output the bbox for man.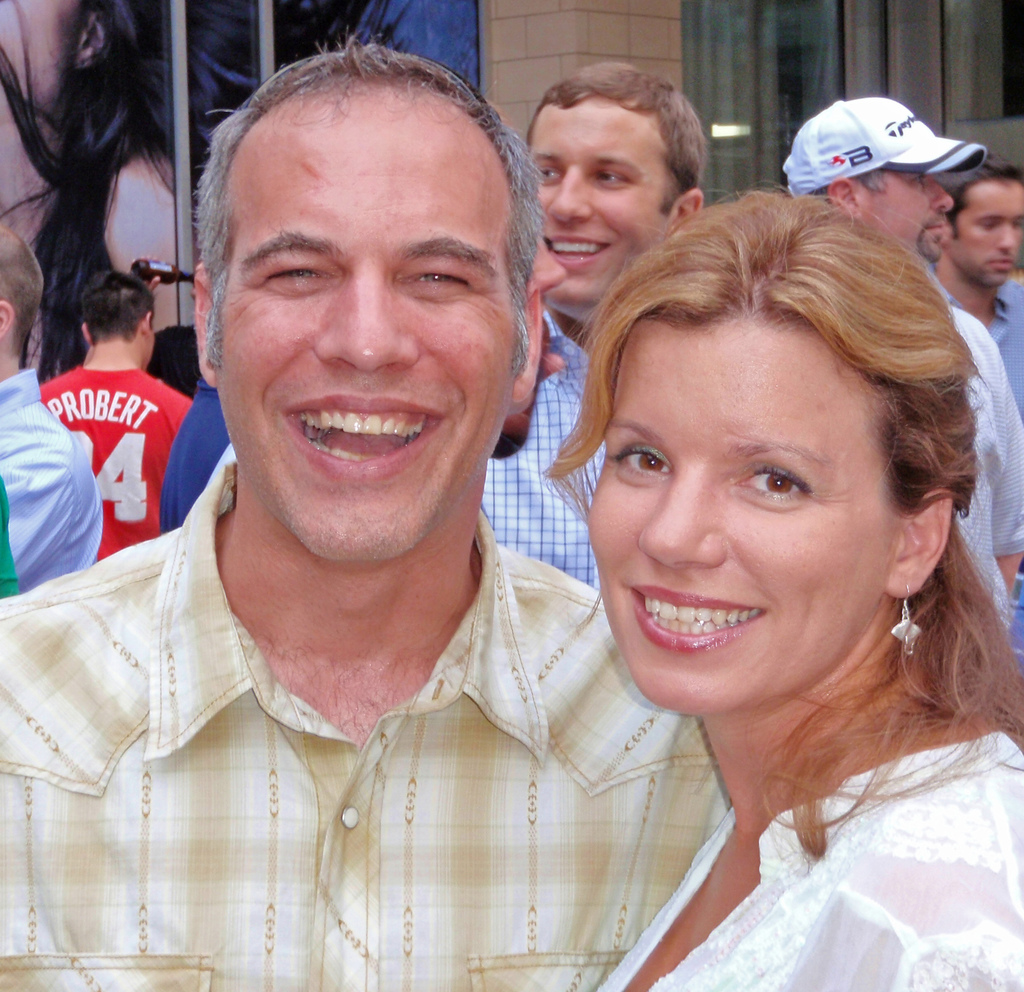
(x1=783, y1=95, x2=1023, y2=641).
